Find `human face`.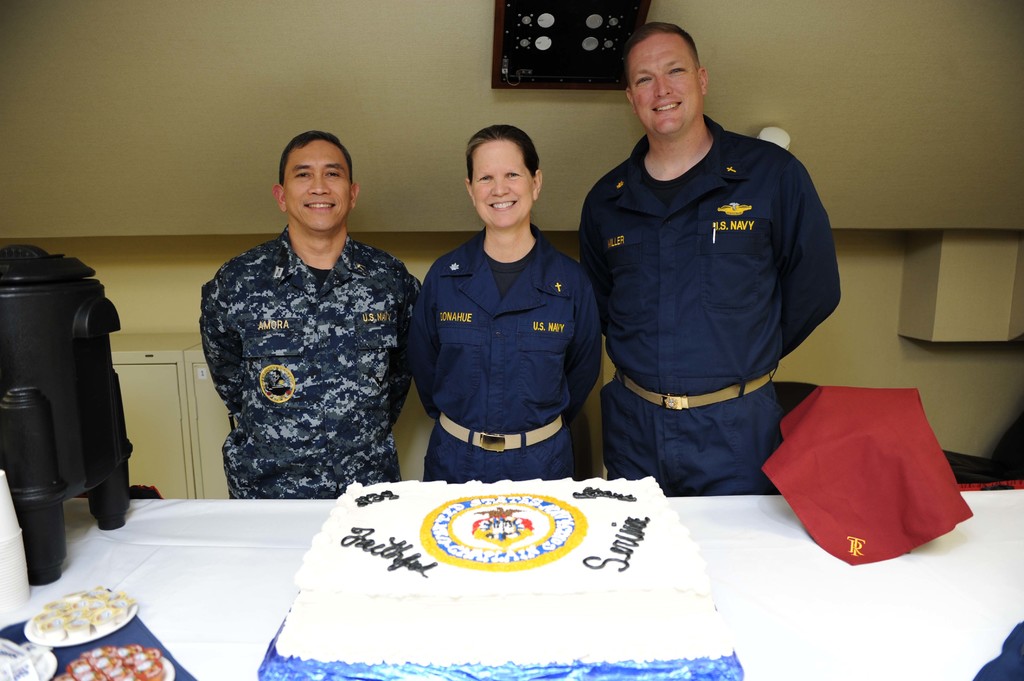
BBox(470, 144, 534, 230).
